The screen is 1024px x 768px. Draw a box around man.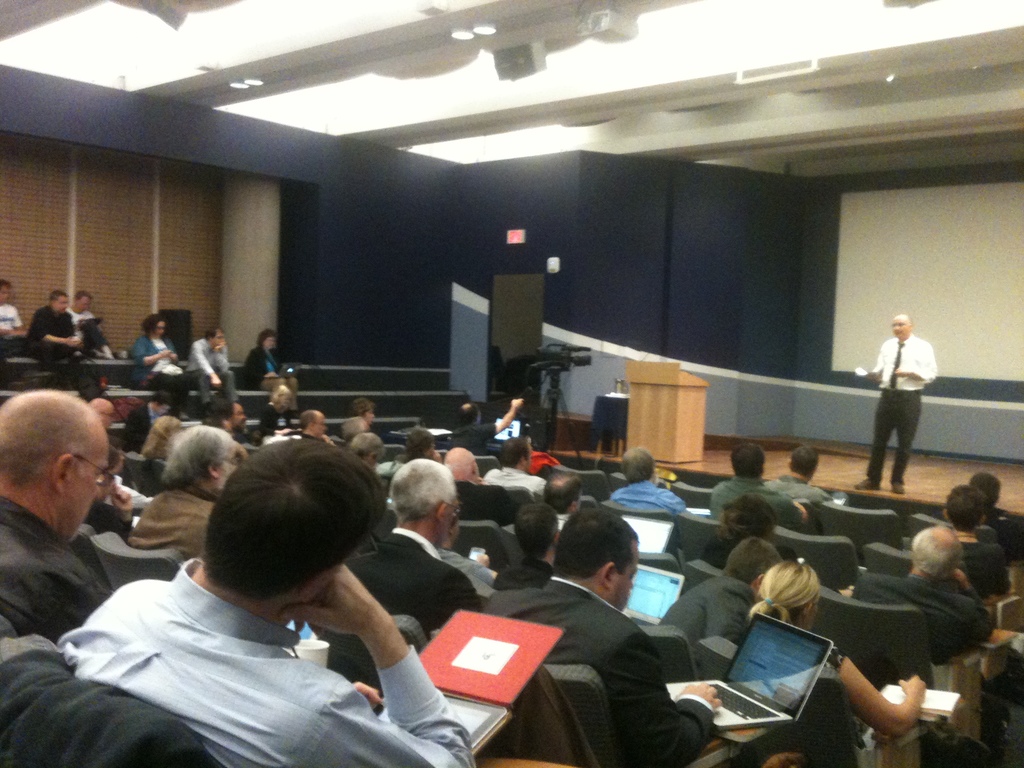
<box>448,395,525,450</box>.
